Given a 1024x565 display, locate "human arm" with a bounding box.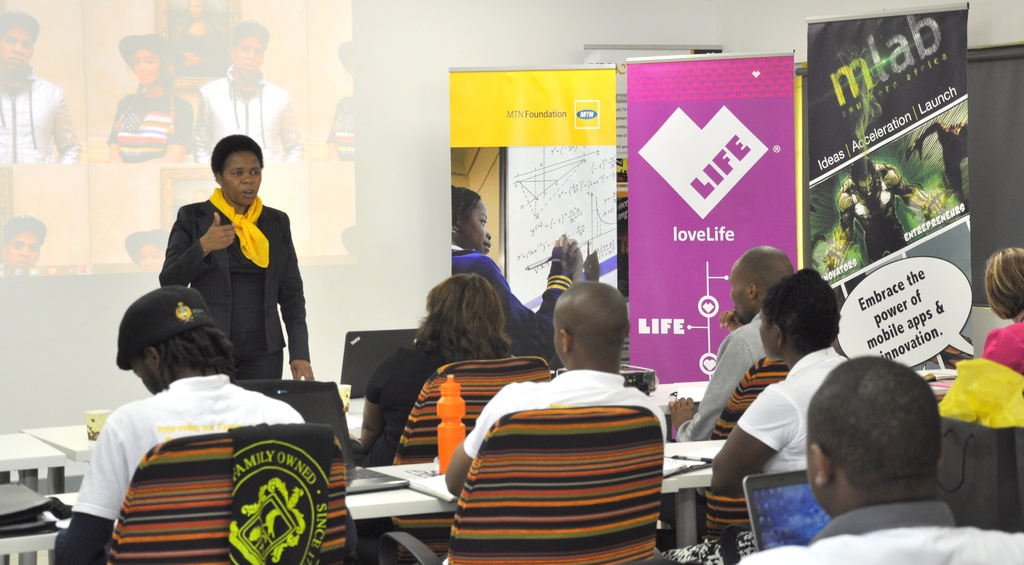
Located: Rect(143, 98, 198, 167).
